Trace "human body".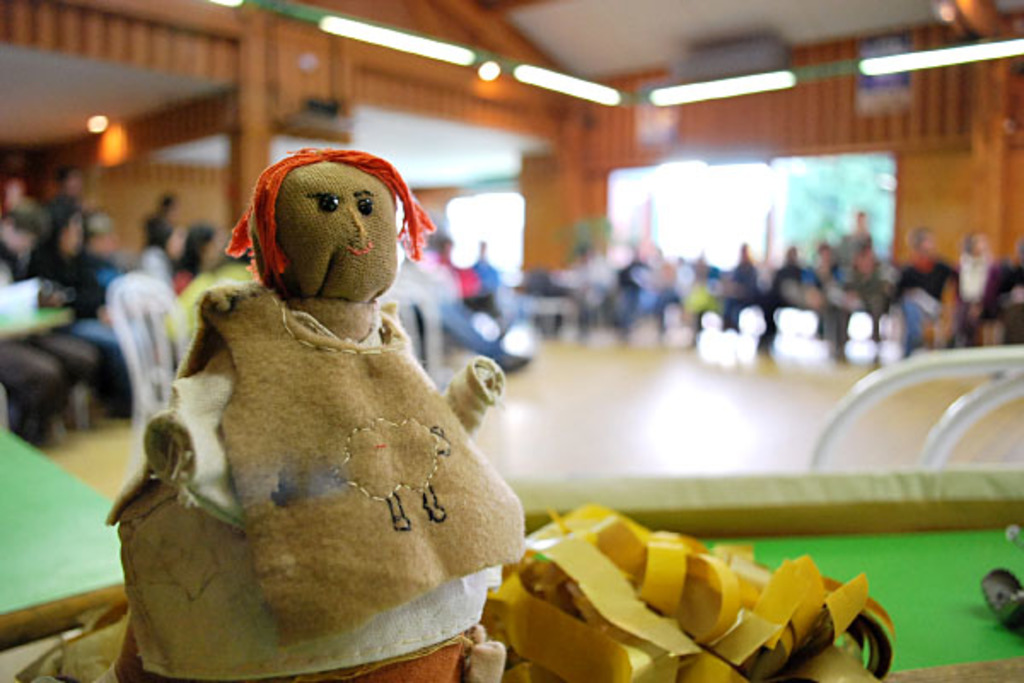
Traced to select_region(688, 249, 725, 326).
